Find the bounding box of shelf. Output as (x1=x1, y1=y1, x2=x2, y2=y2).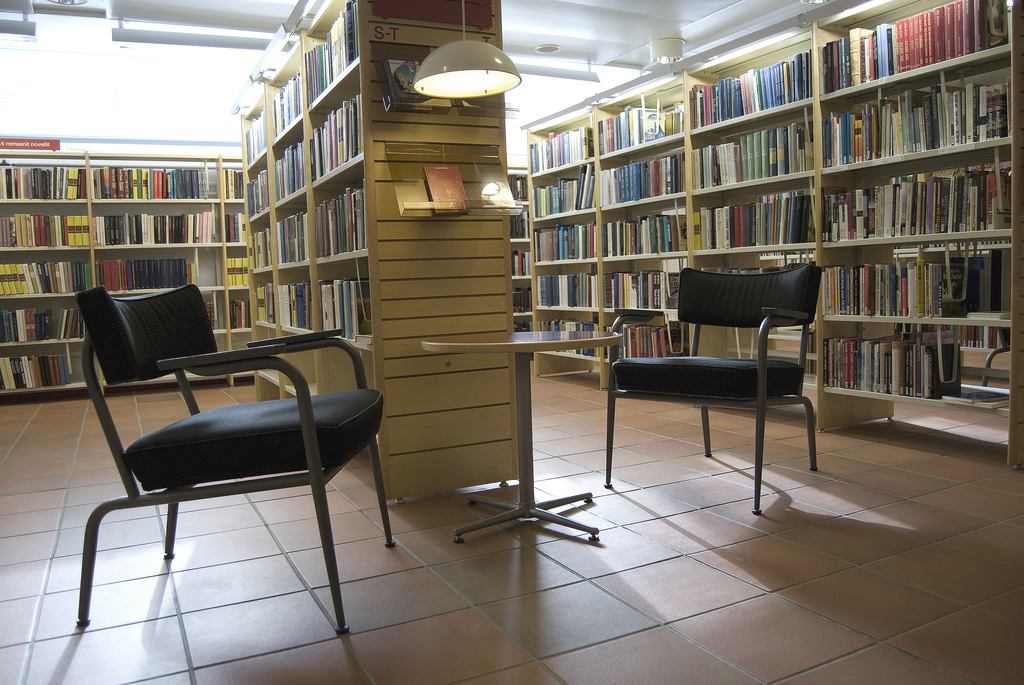
(x1=197, y1=284, x2=220, y2=335).
